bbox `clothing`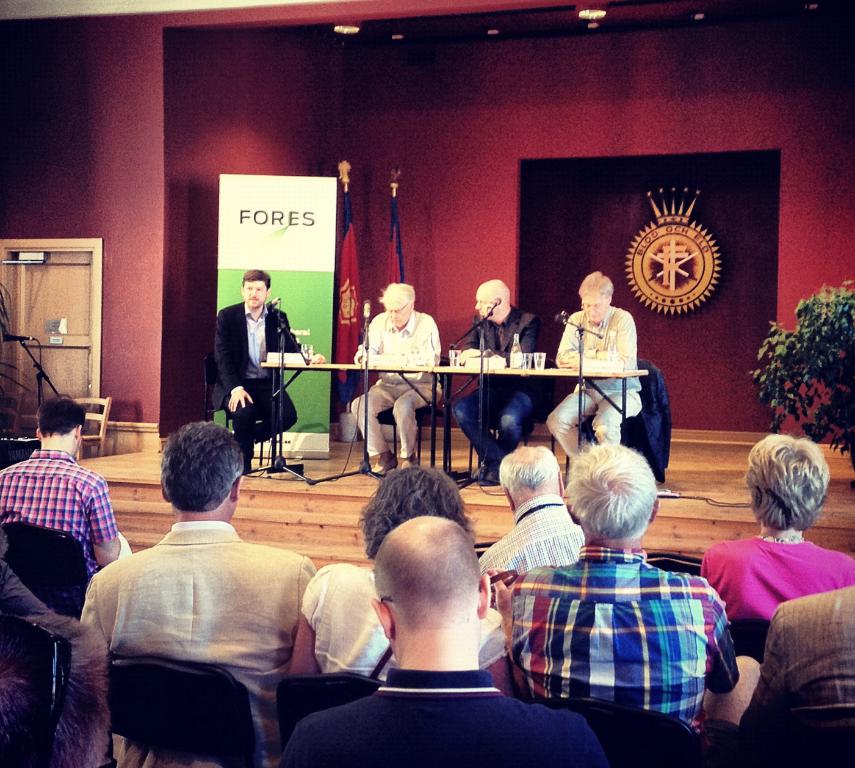
bbox=(506, 536, 744, 750)
